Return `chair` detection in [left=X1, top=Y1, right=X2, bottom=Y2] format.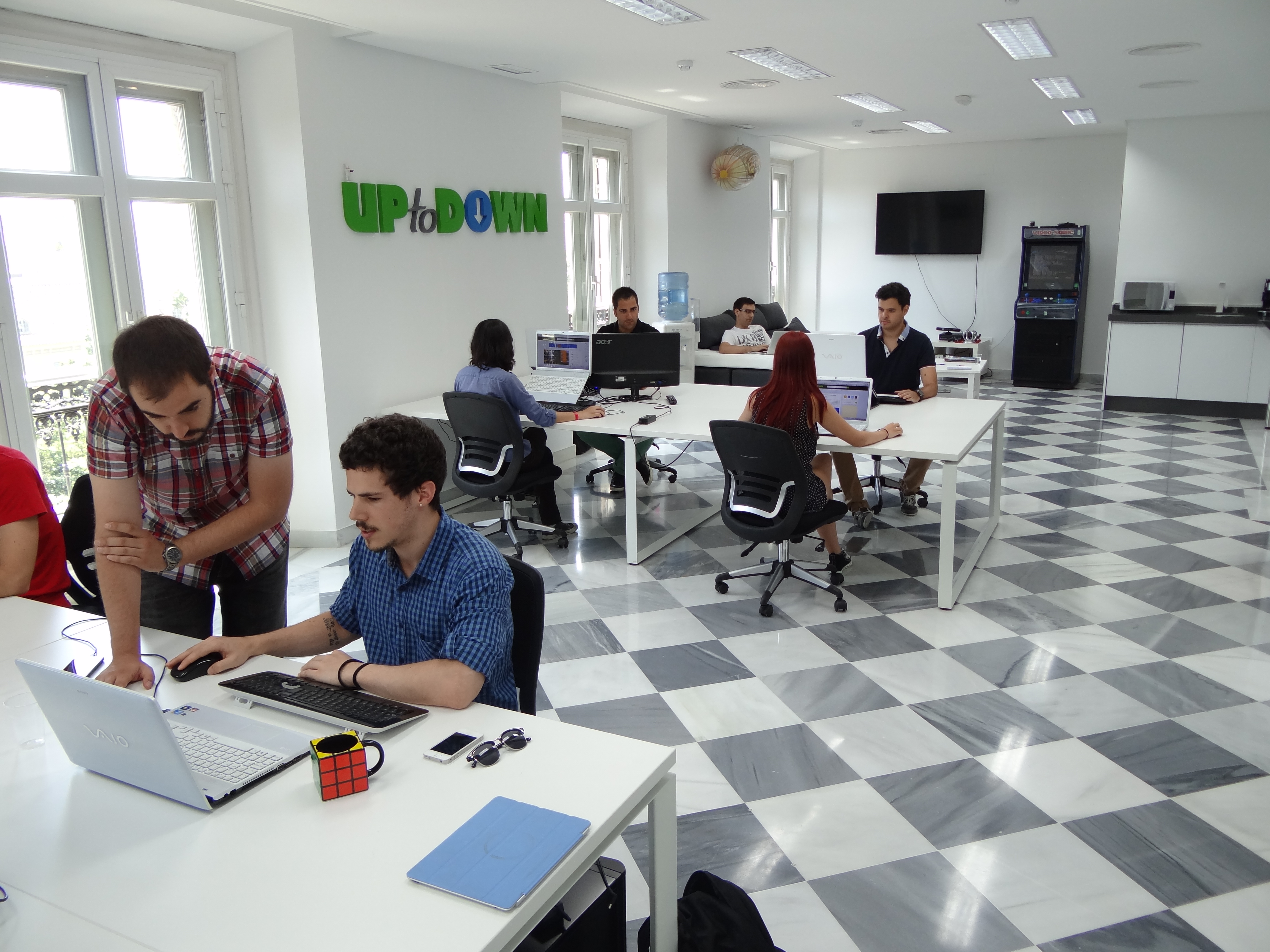
[left=195, top=114, right=243, bottom=171].
